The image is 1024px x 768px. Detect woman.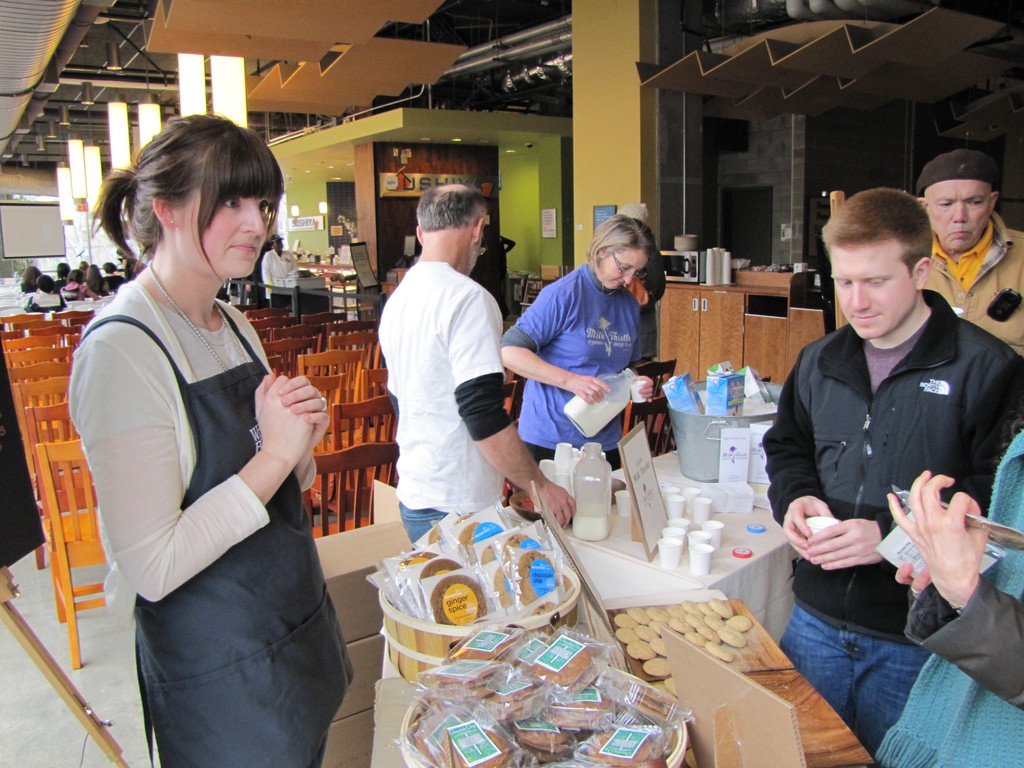
Detection: 73 115 330 767.
